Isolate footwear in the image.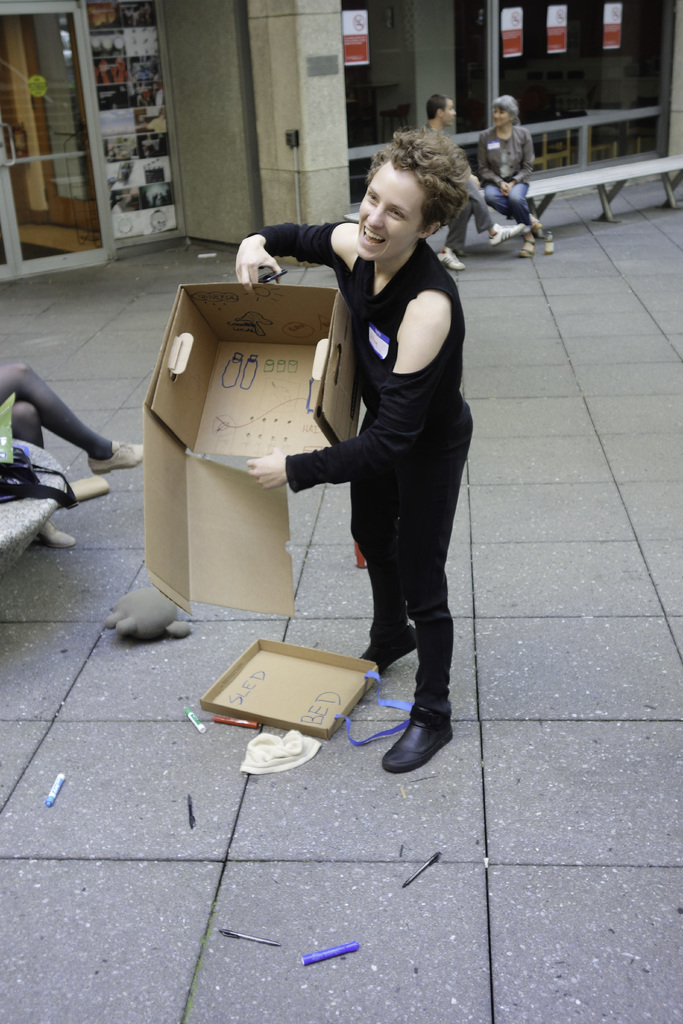
Isolated region: (left=38, top=521, right=76, bottom=551).
